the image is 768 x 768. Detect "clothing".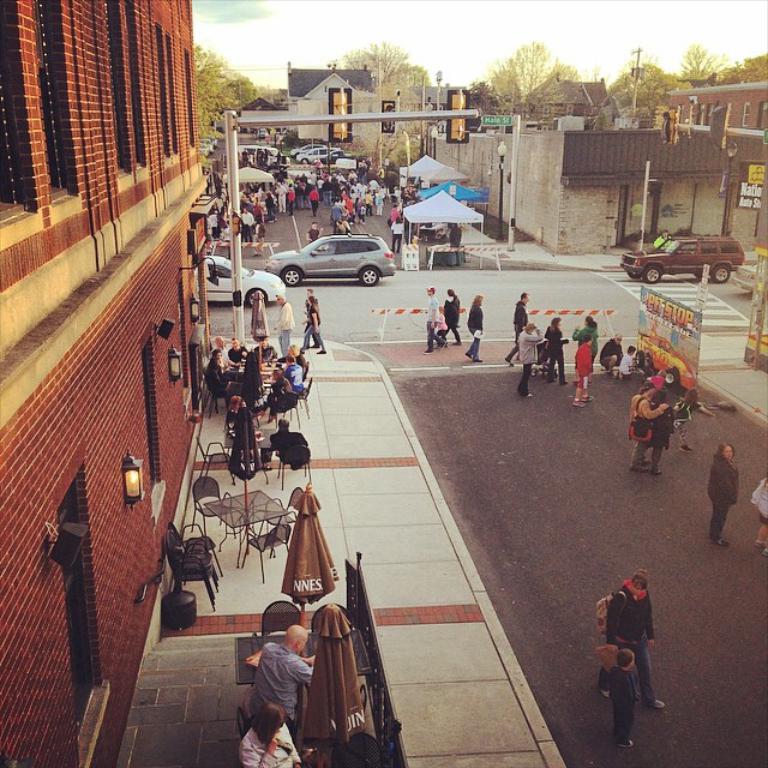
Detection: {"x1": 275, "y1": 300, "x2": 292, "y2": 355}.
